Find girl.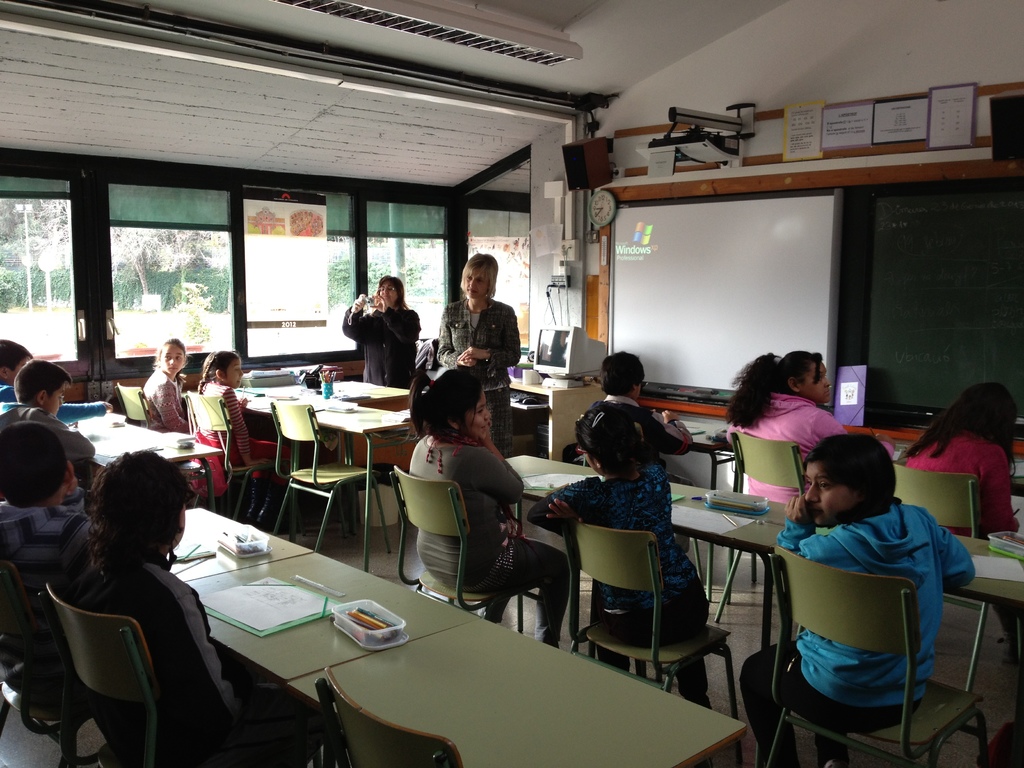
407/366/570/646.
